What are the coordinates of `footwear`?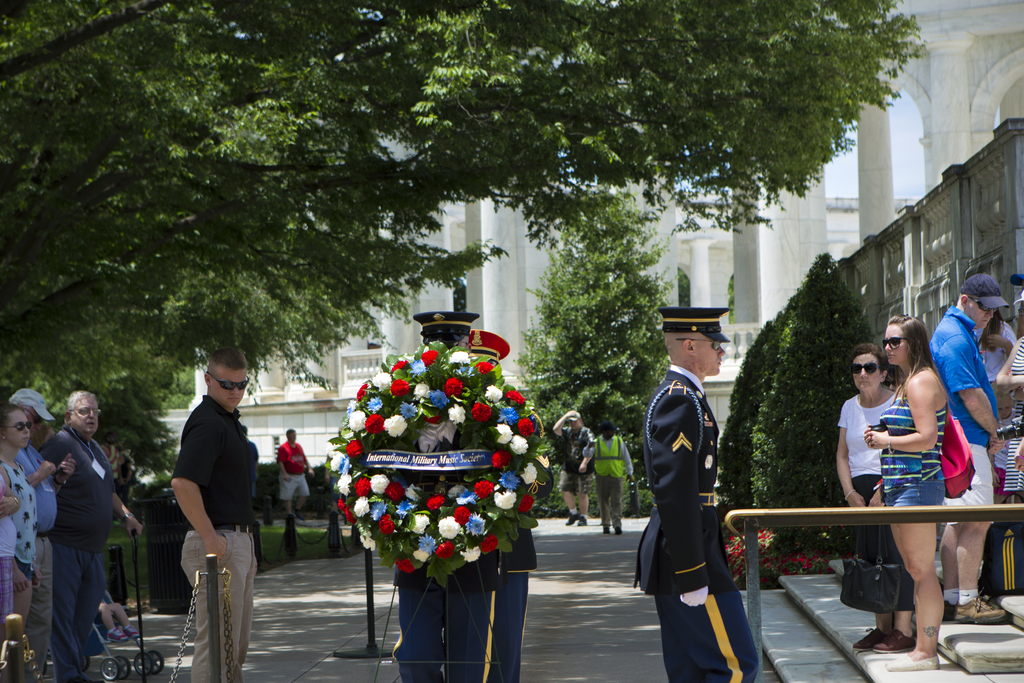
580,515,589,525.
